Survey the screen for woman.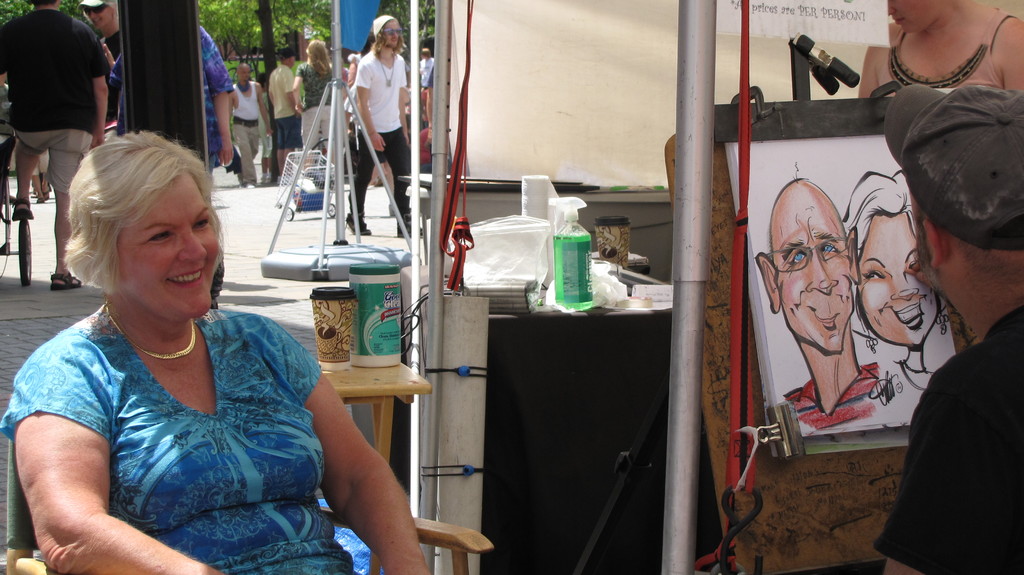
Survey found: locate(0, 130, 432, 574).
